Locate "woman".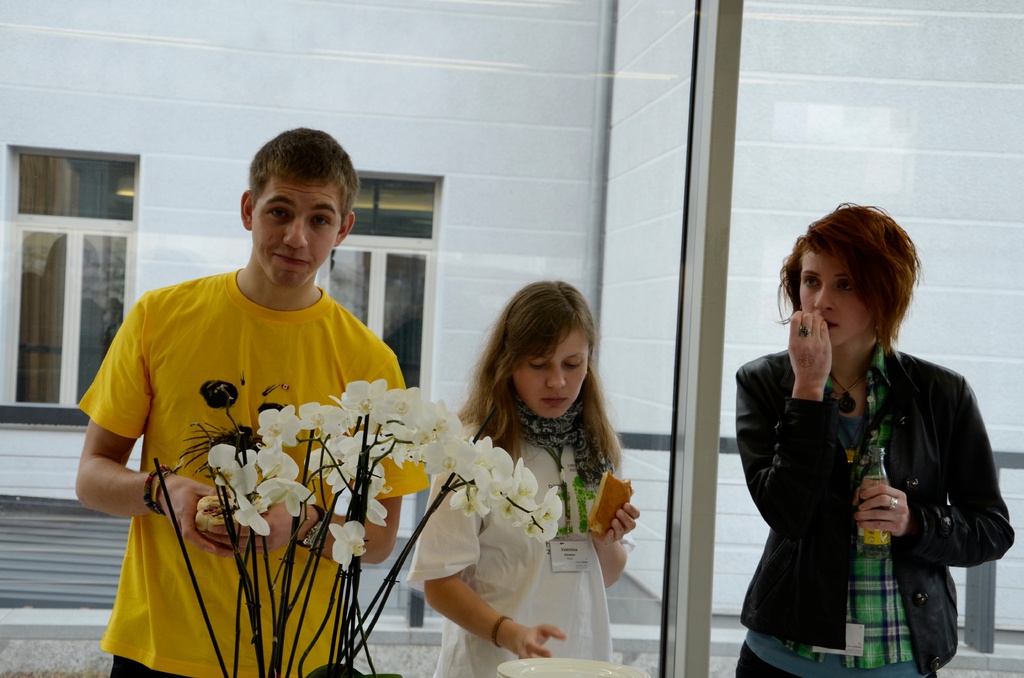
Bounding box: [x1=718, y1=213, x2=1010, y2=677].
